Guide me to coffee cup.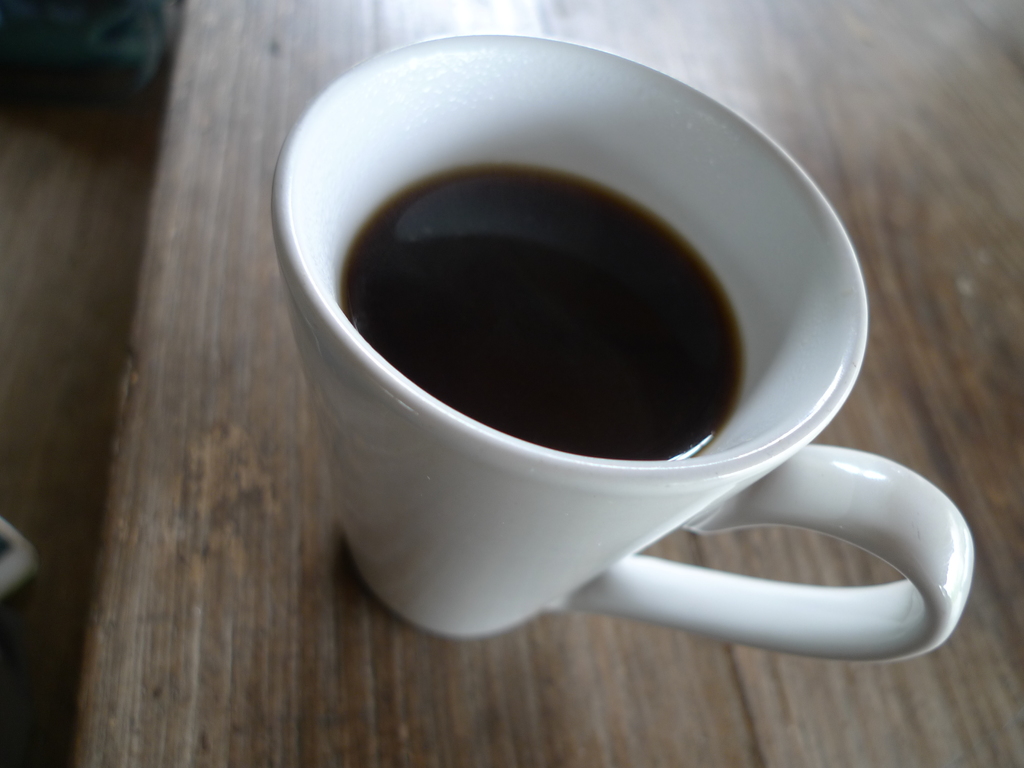
Guidance: BBox(263, 28, 977, 665).
